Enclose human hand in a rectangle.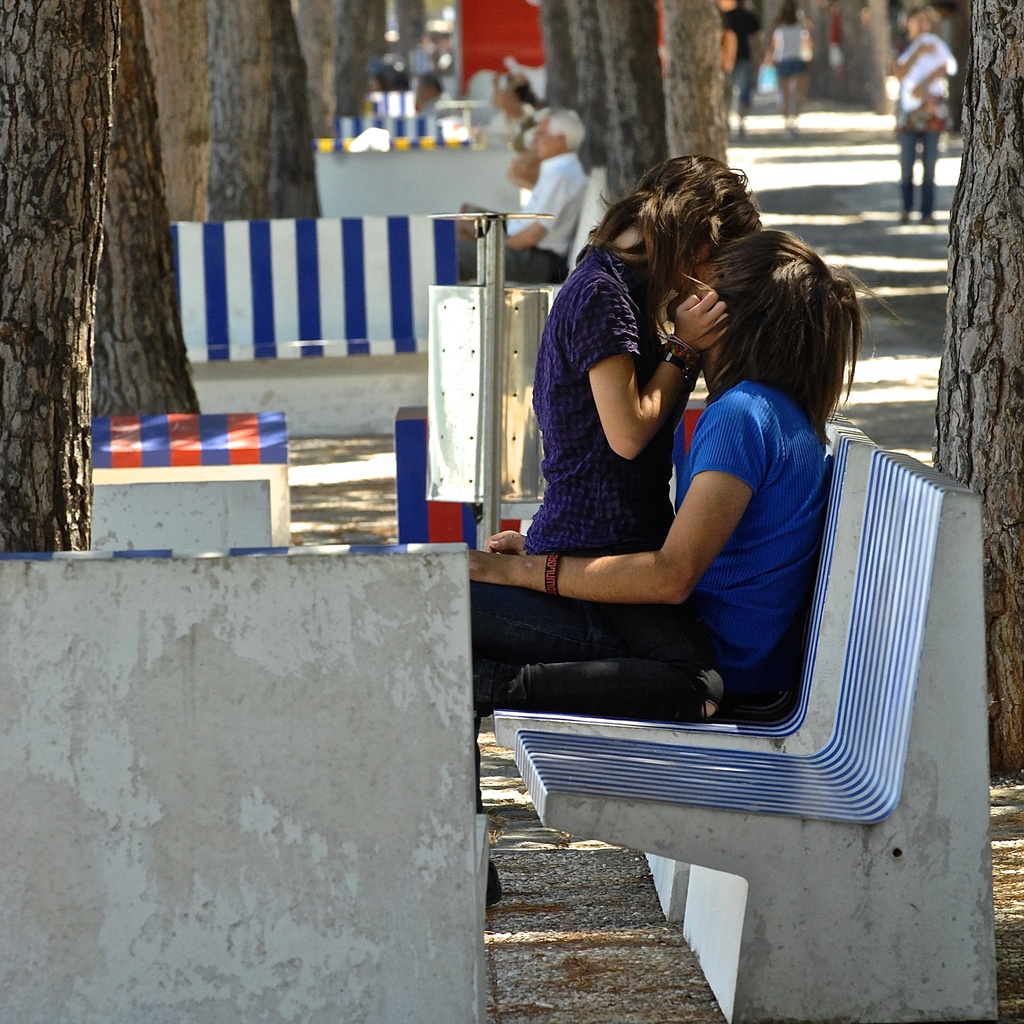
(x1=673, y1=289, x2=736, y2=354).
